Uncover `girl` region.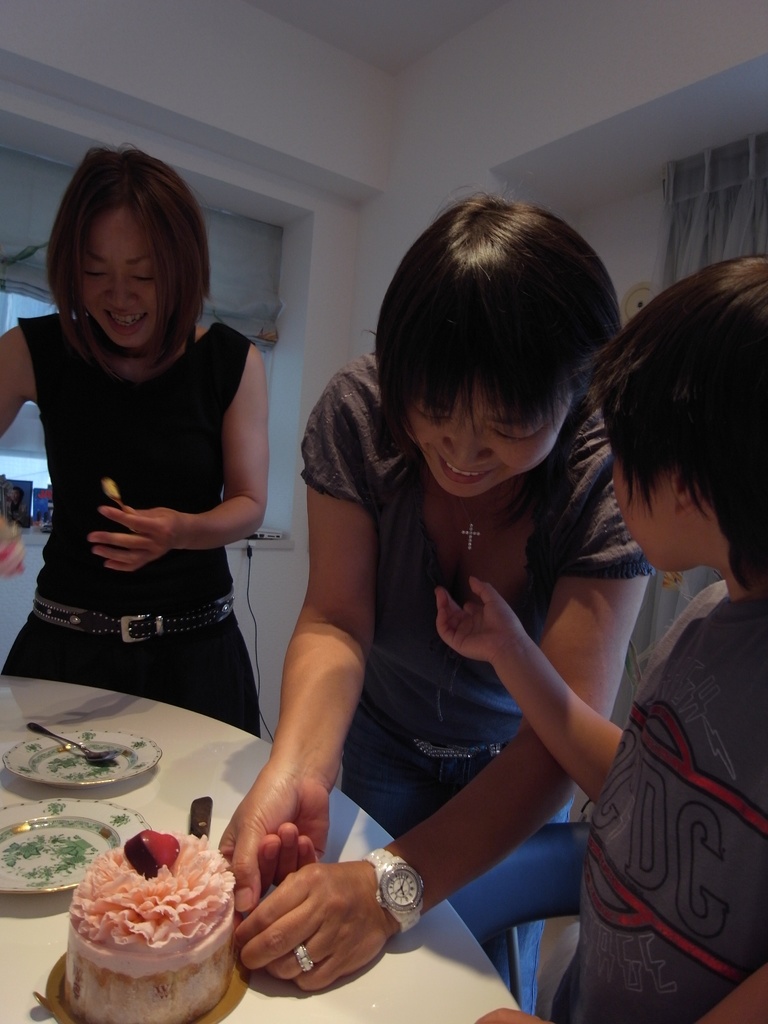
Uncovered: [left=220, top=190, right=663, bottom=1000].
